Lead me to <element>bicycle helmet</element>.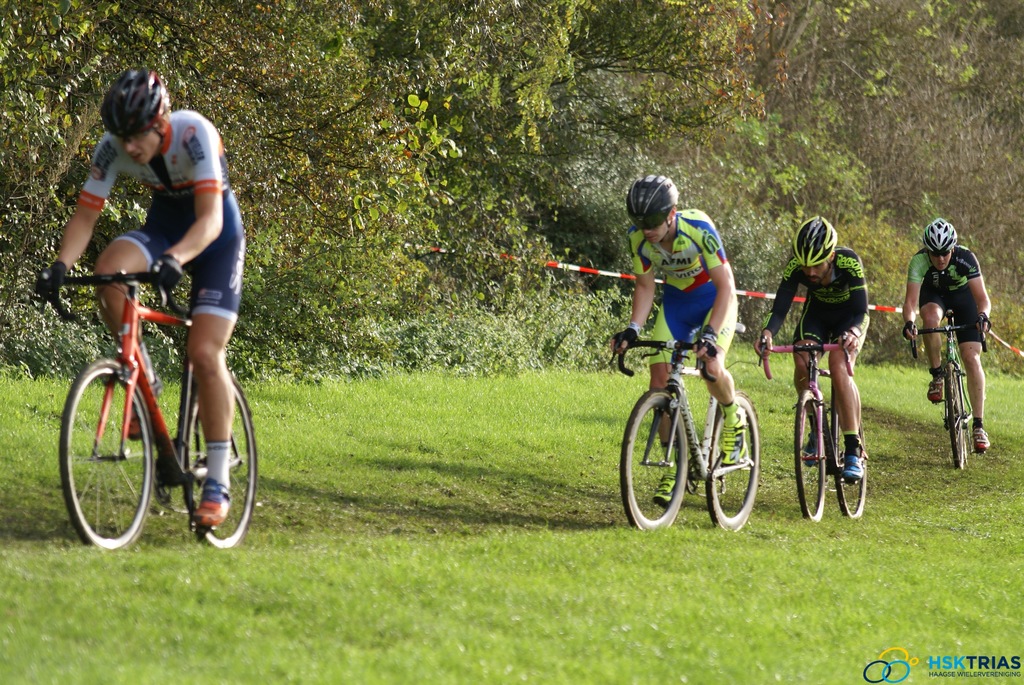
Lead to x1=919, y1=217, x2=962, y2=273.
